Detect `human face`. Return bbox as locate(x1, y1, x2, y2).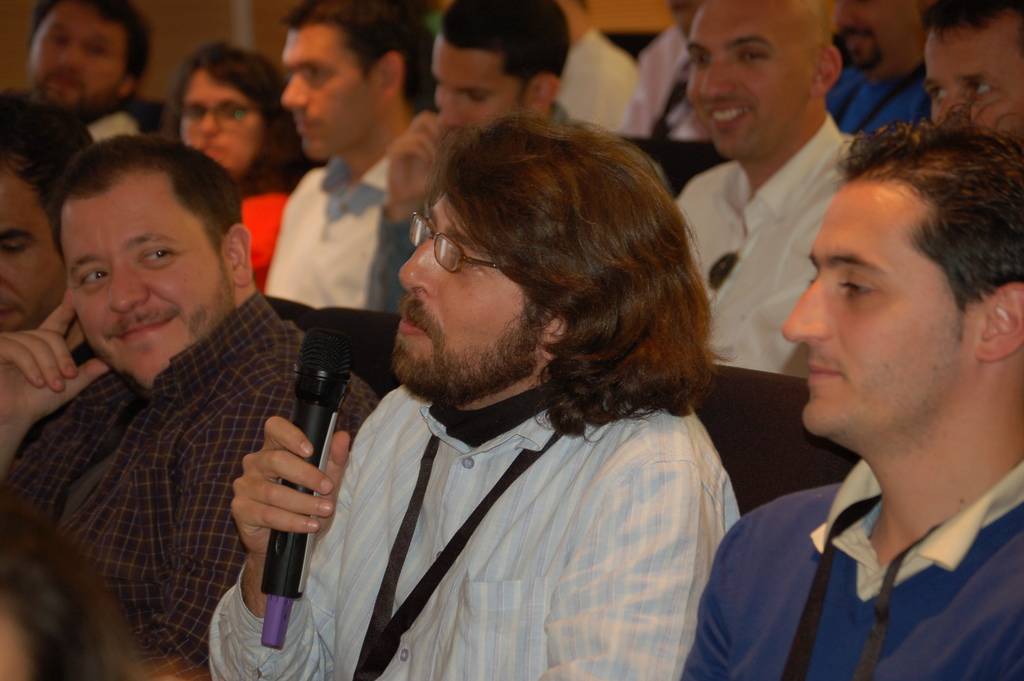
locate(833, 0, 921, 67).
